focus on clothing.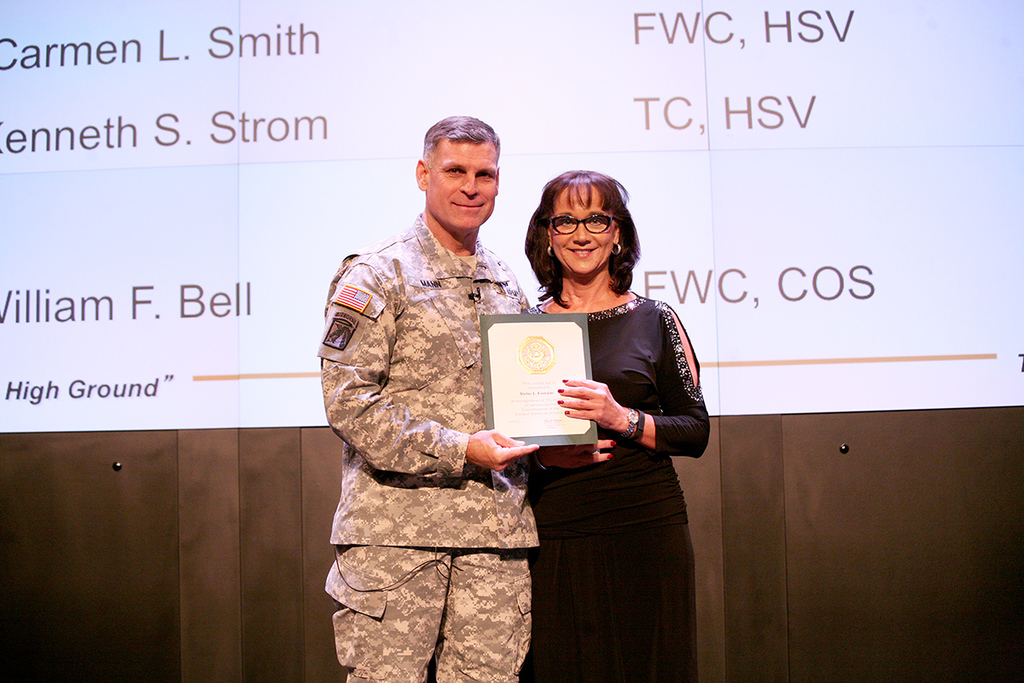
Focused at rect(521, 289, 711, 682).
